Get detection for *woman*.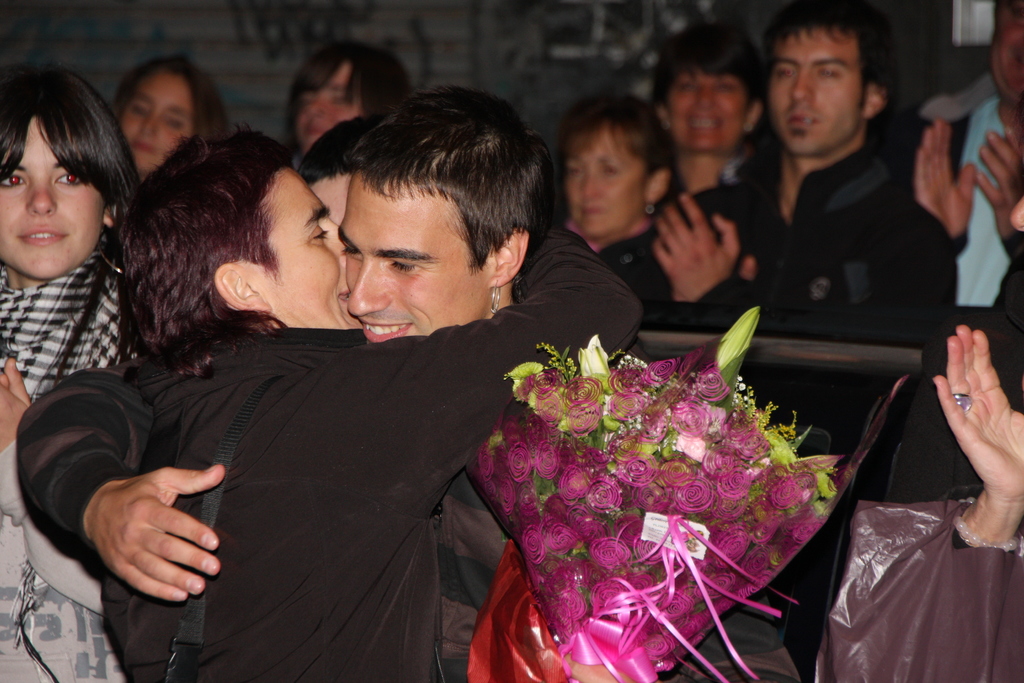
Detection: <bbox>118, 55, 225, 181</bbox>.
